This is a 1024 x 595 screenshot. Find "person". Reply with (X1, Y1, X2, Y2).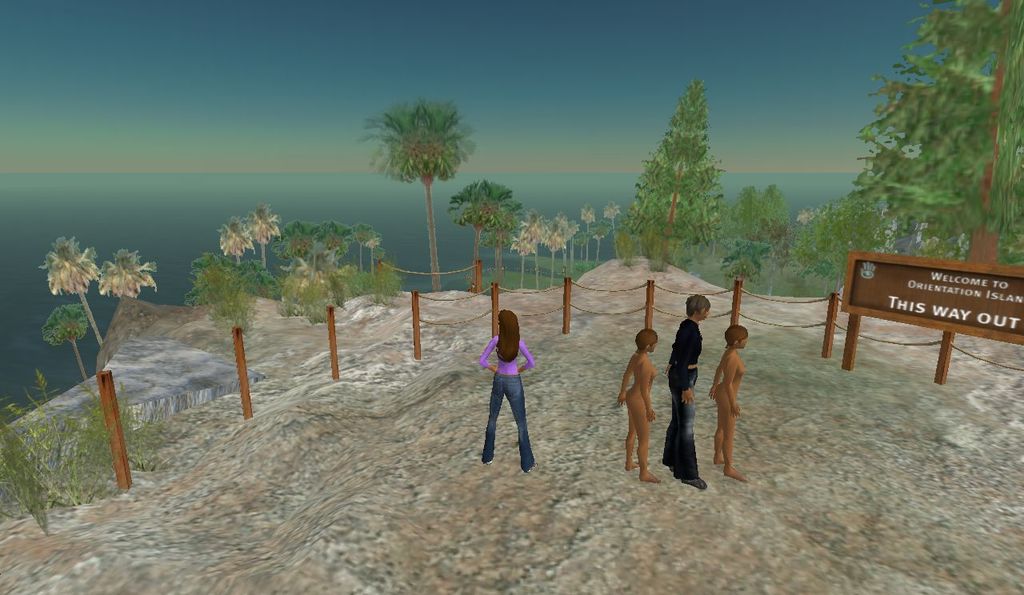
(612, 328, 667, 488).
